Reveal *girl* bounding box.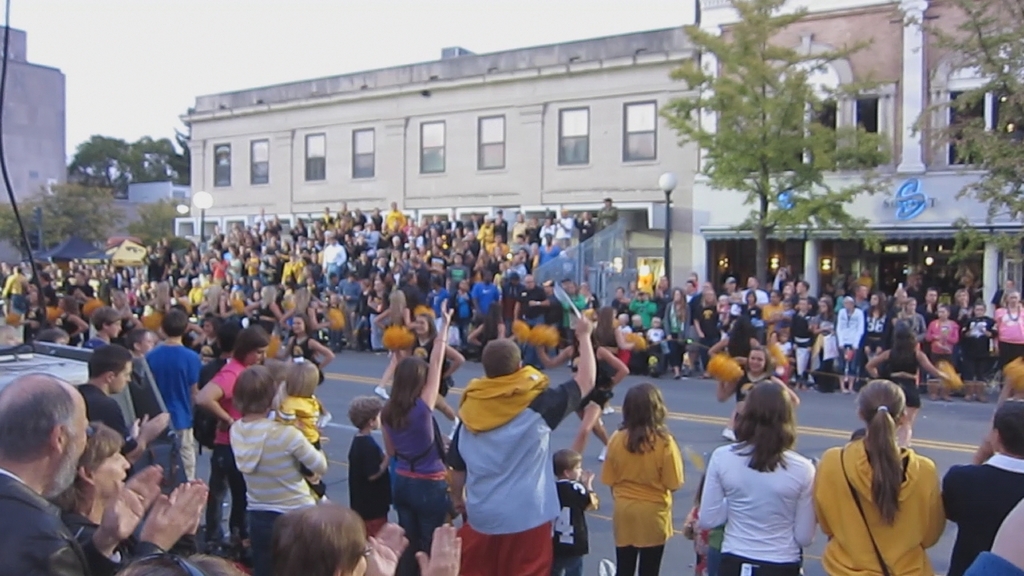
Revealed: pyautogui.locateOnScreen(709, 319, 759, 441).
